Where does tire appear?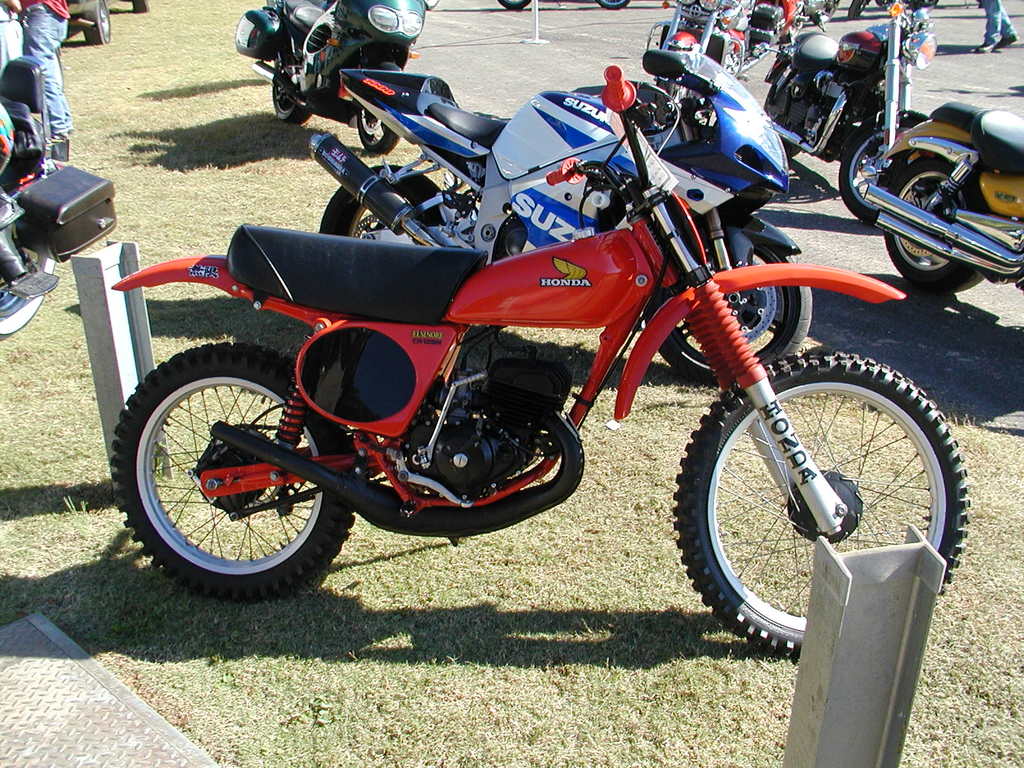
Appears at (left=111, top=338, right=357, bottom=597).
